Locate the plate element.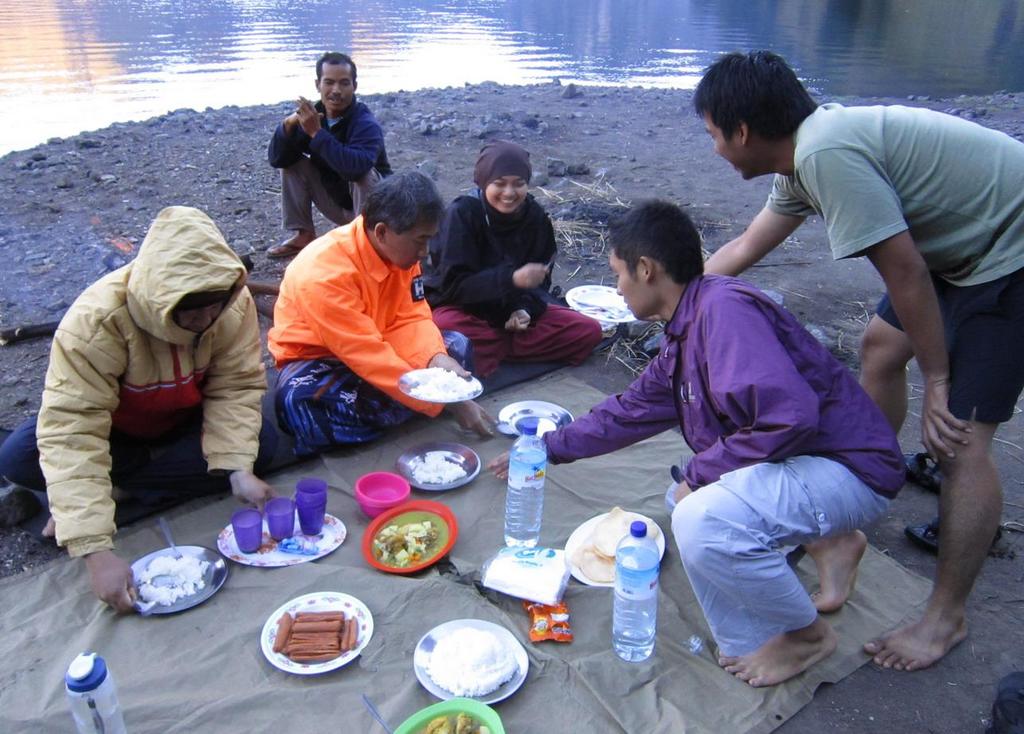
Element bbox: [x1=215, y1=507, x2=343, y2=568].
